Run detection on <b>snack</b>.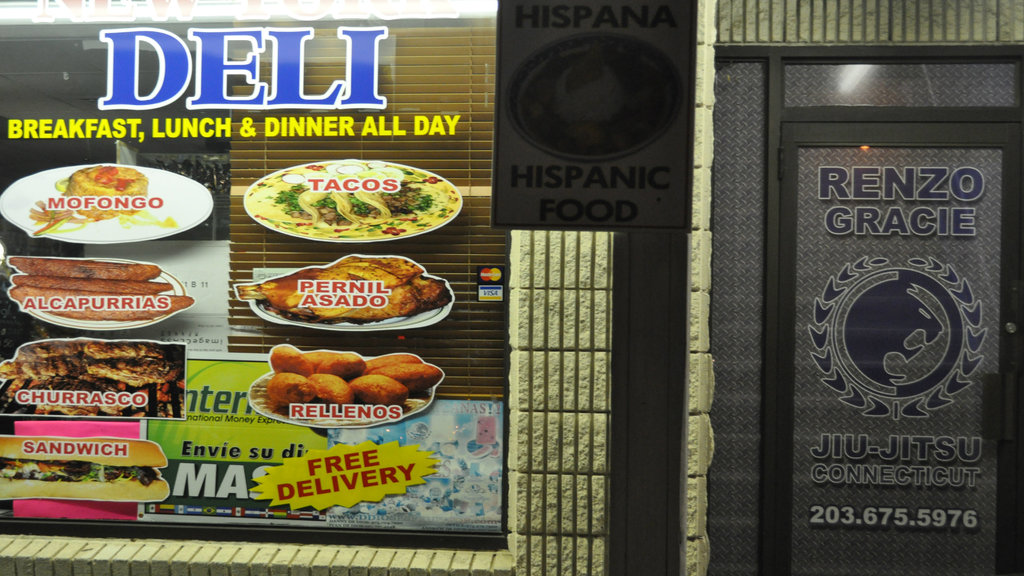
Result: crop(266, 351, 451, 426).
